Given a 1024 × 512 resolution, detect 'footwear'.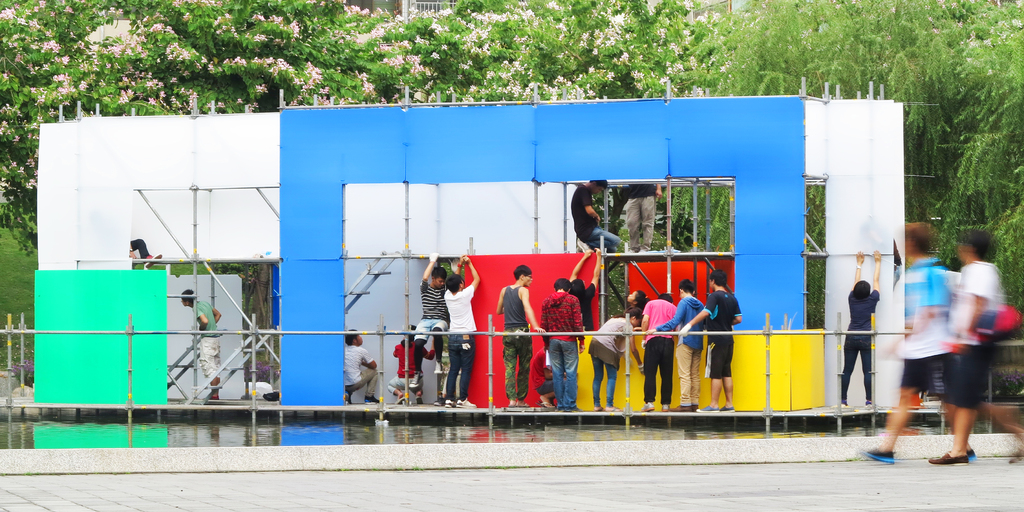
(397,394,406,405).
